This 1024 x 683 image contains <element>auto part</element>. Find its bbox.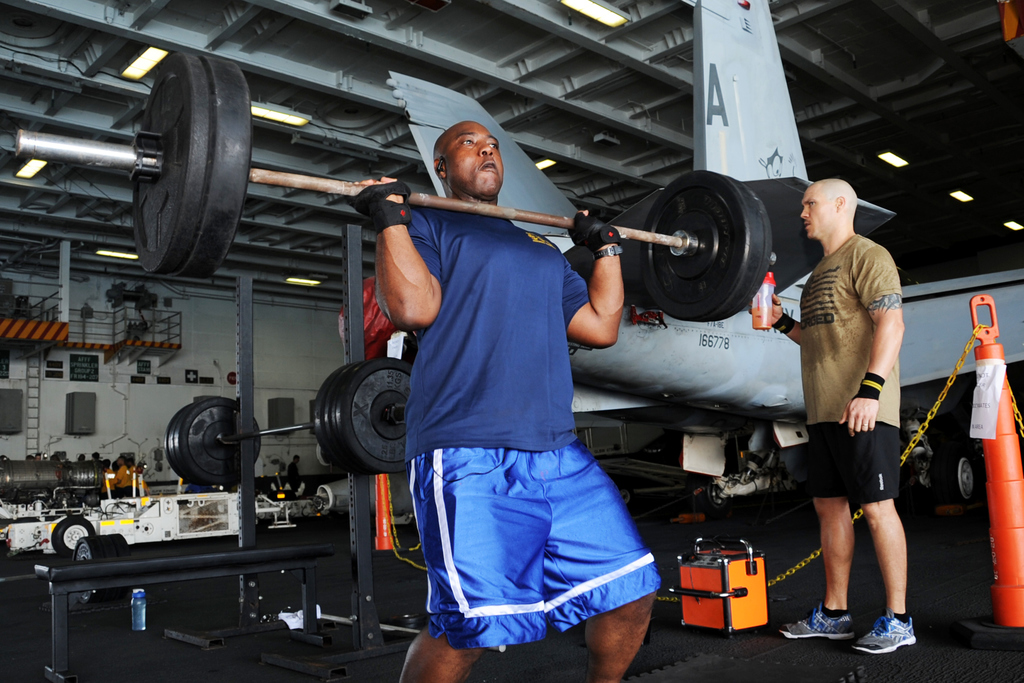
pyautogui.locateOnScreen(118, 22, 260, 288).
